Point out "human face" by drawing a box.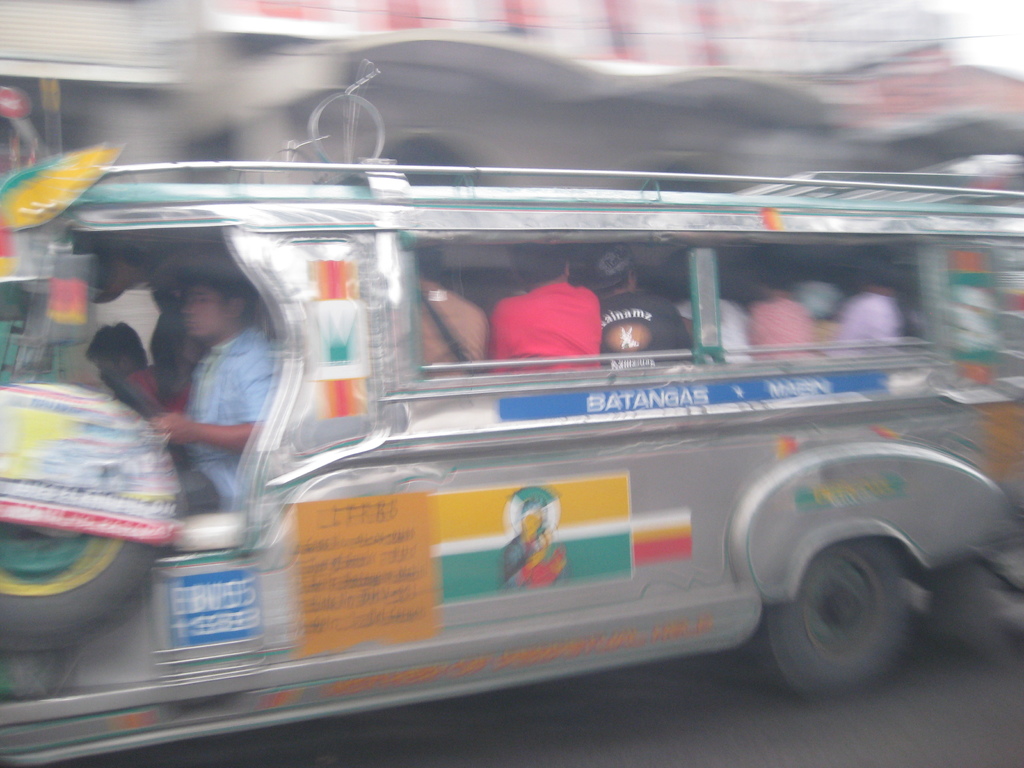
select_region(184, 283, 230, 339).
